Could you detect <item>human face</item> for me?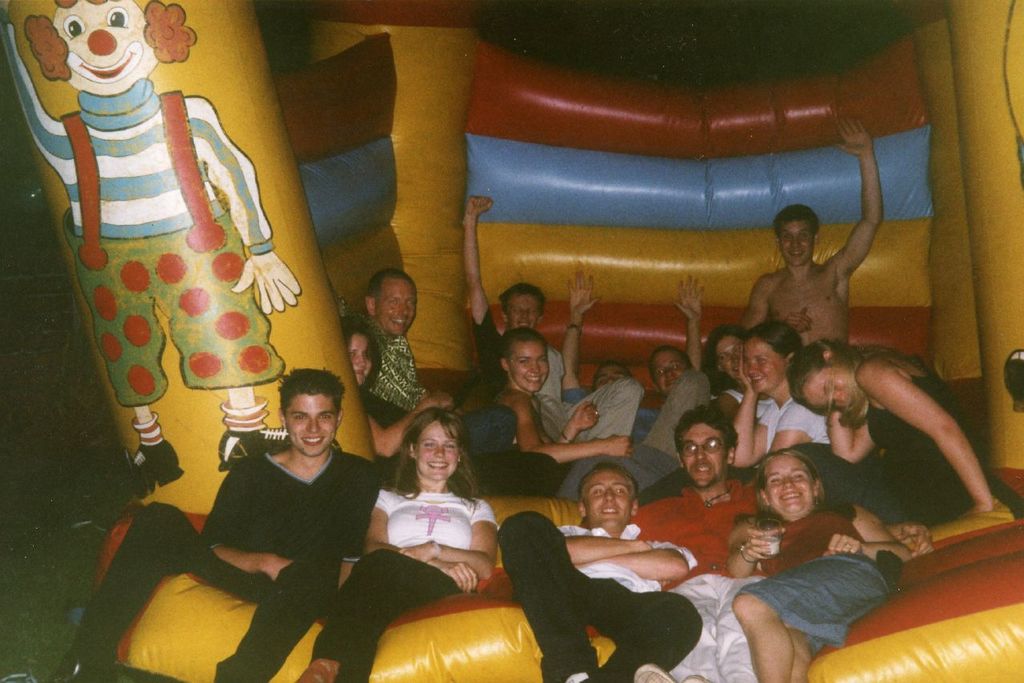
Detection result: Rect(341, 332, 379, 389).
